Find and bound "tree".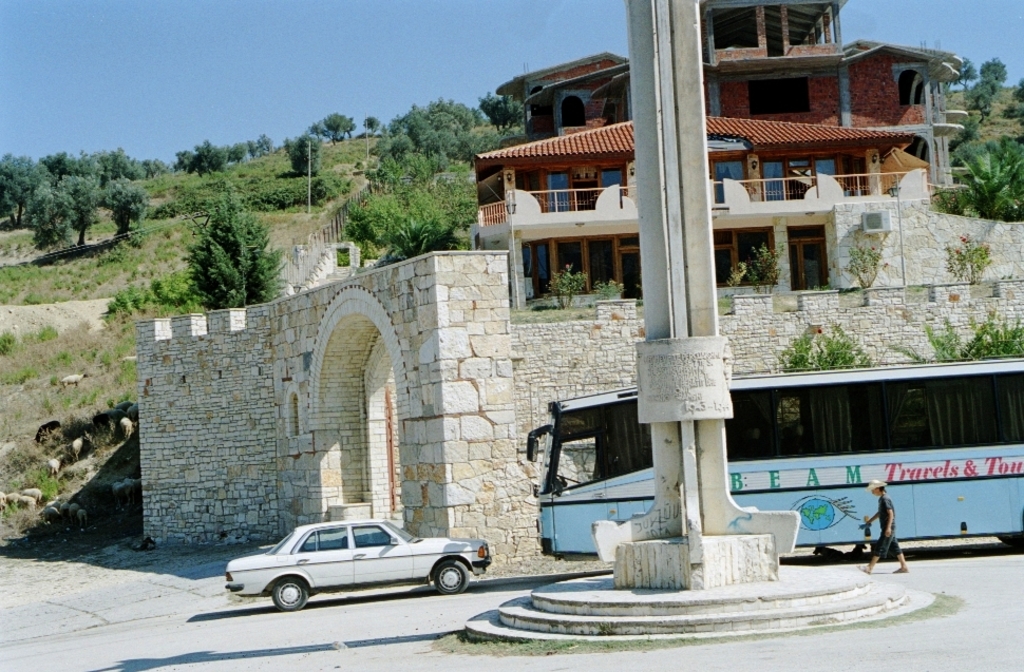
Bound: locate(352, 110, 378, 131).
